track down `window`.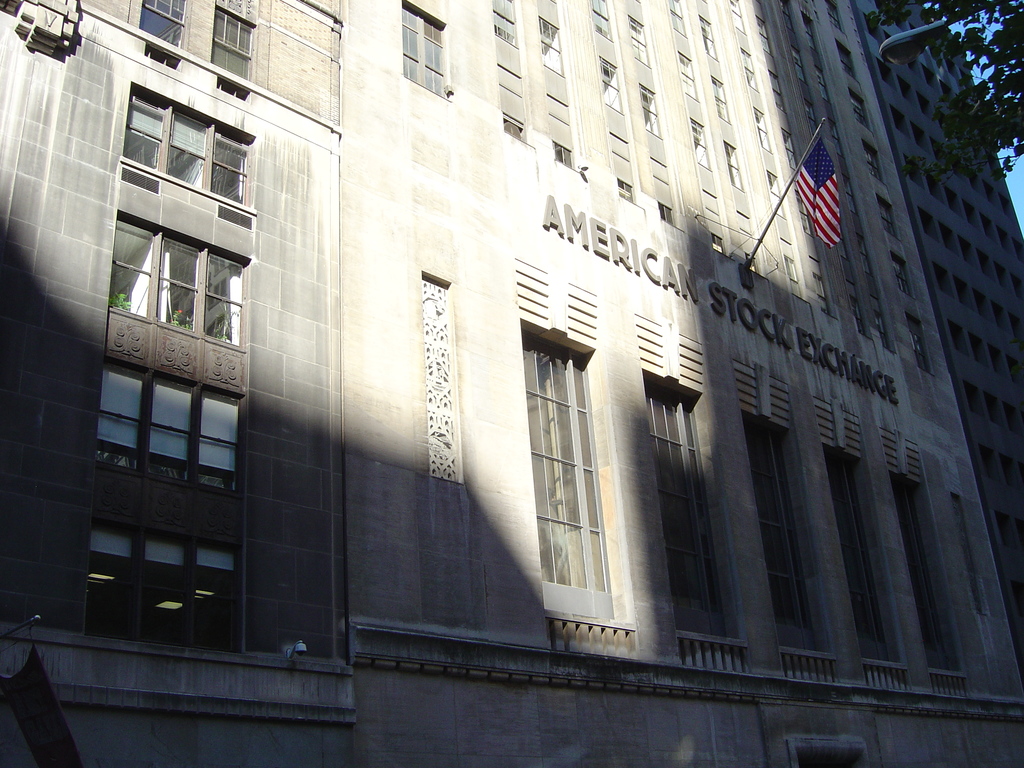
Tracked to x1=740 y1=49 x2=759 y2=93.
